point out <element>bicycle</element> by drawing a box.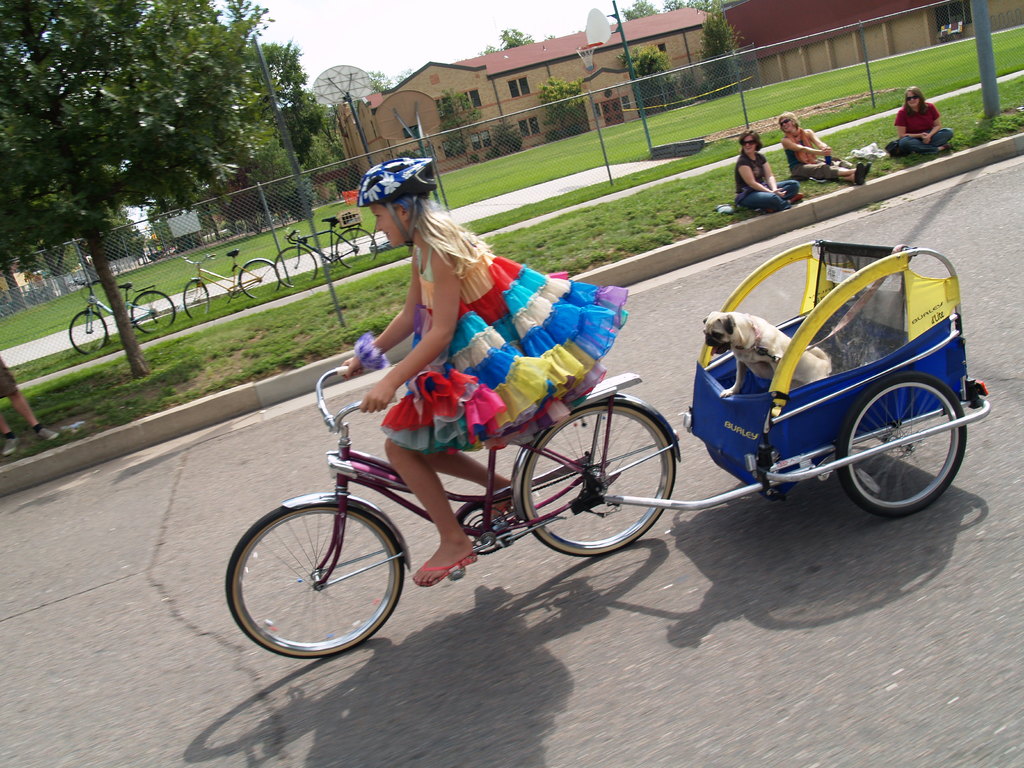
272:216:381:289.
